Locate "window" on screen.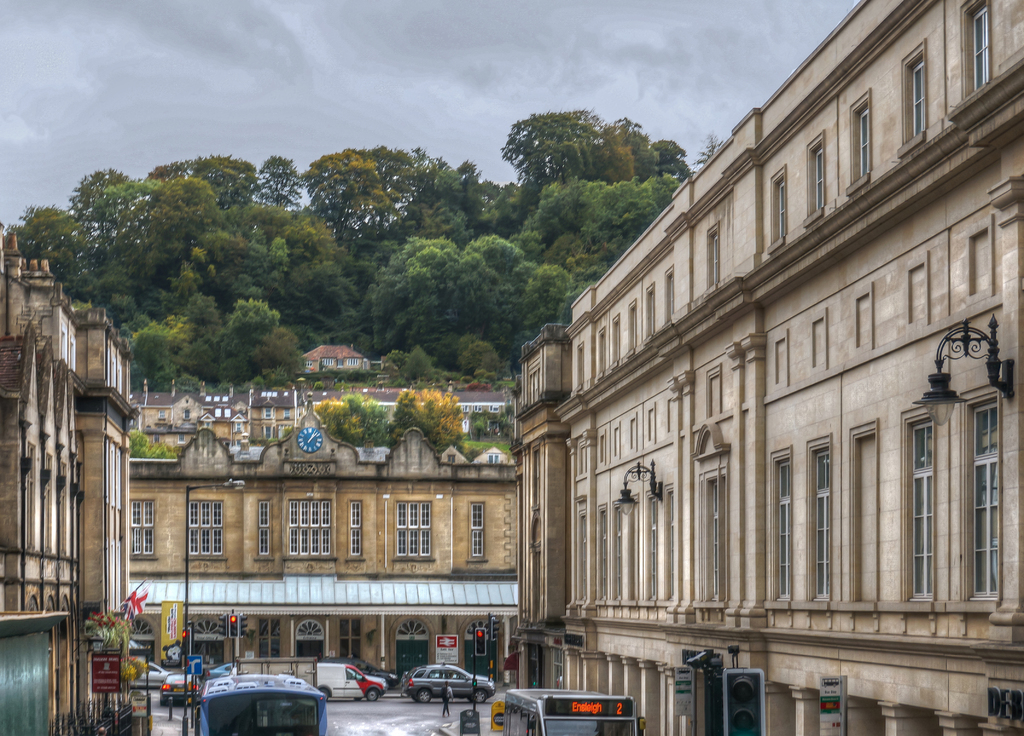
On screen at BBox(799, 137, 819, 225).
